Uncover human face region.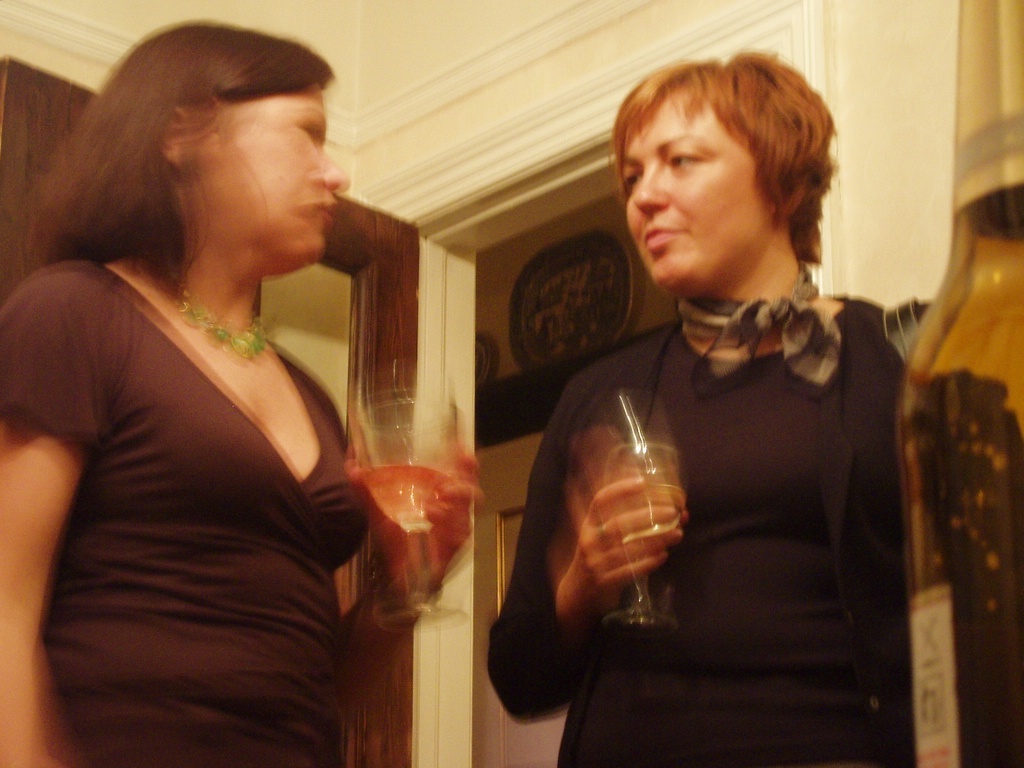
Uncovered: 211:92:351:273.
